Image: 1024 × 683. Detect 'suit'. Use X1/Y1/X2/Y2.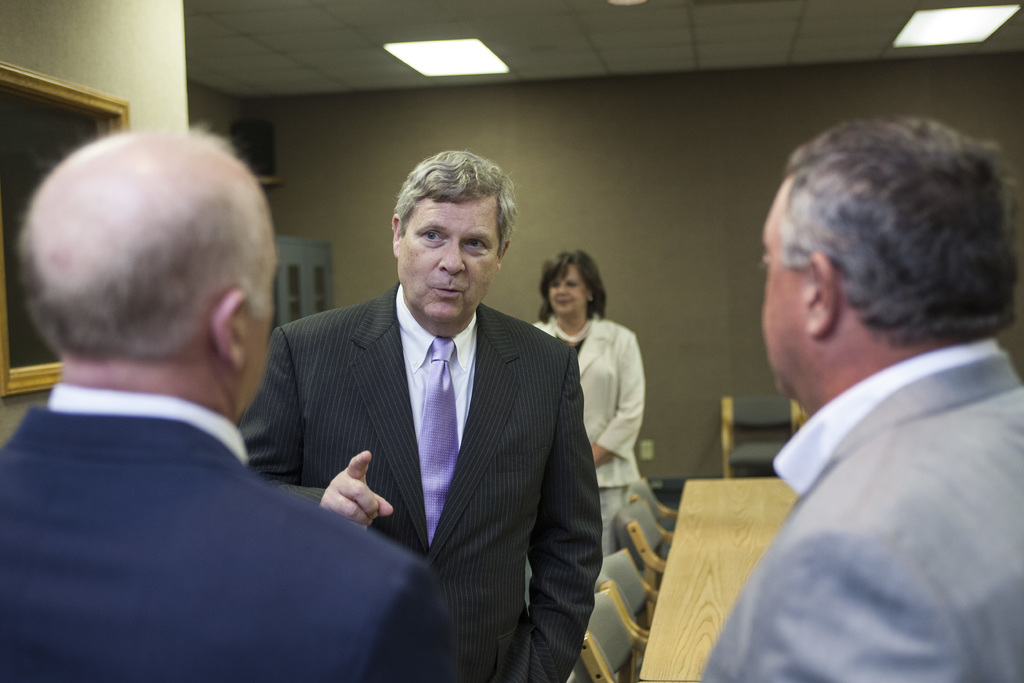
250/220/594/659.
